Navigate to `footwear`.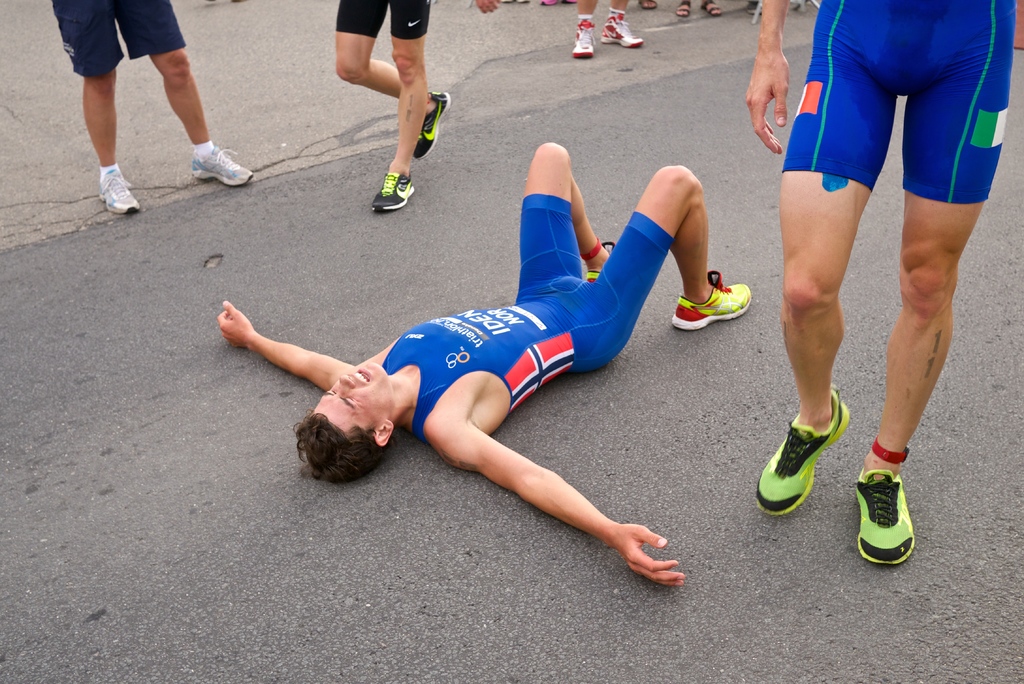
Navigation target: crop(99, 163, 142, 218).
